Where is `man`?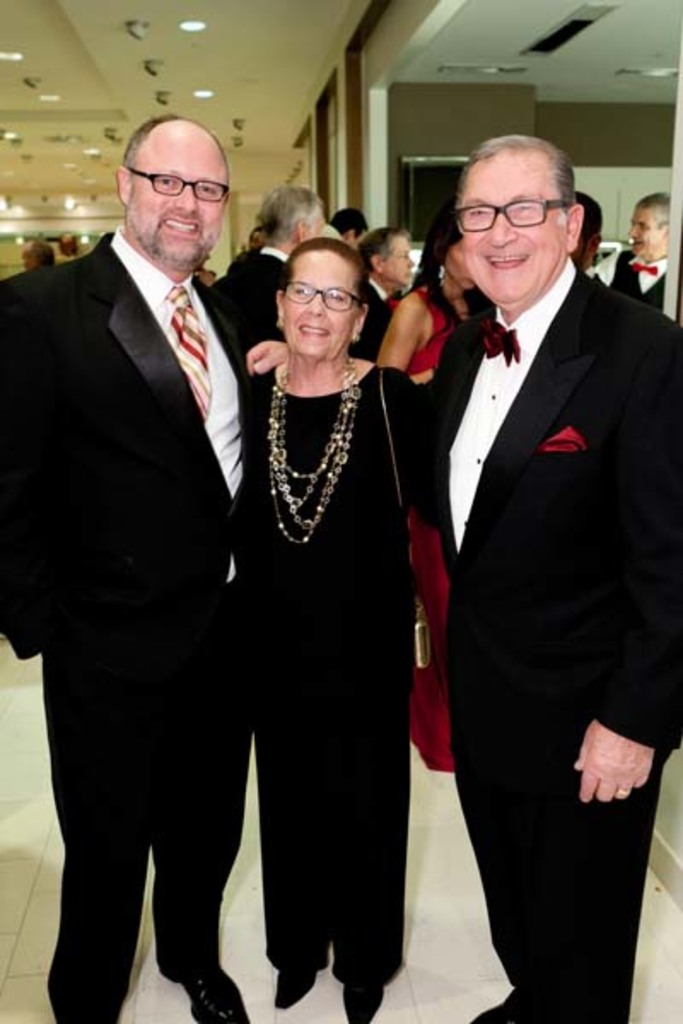
14,94,285,828.
